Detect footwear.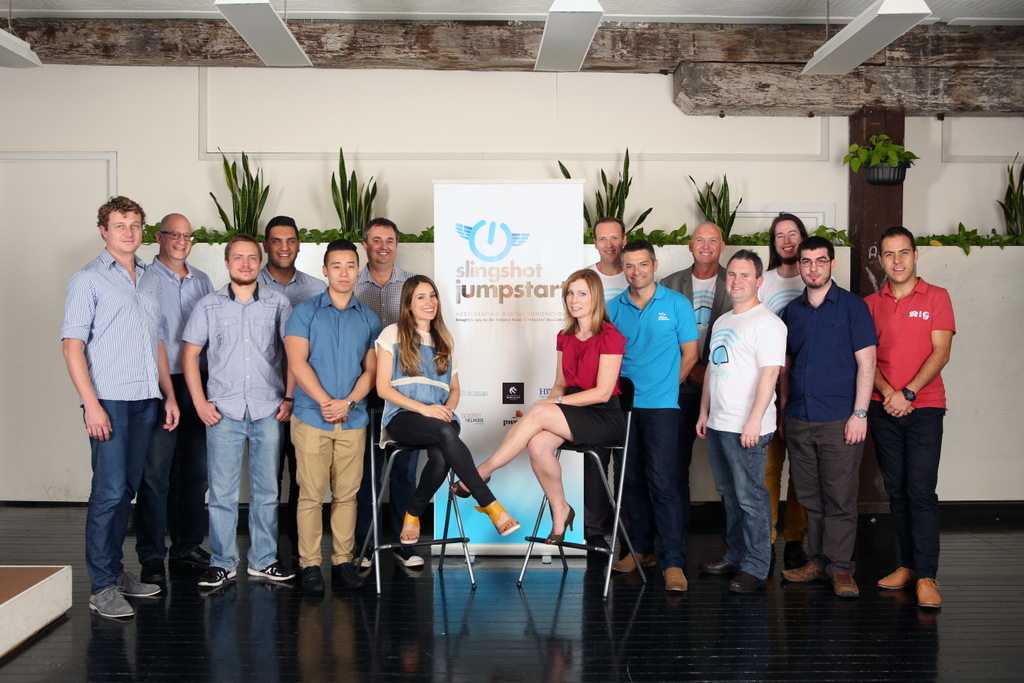
Detected at box(699, 559, 768, 594).
